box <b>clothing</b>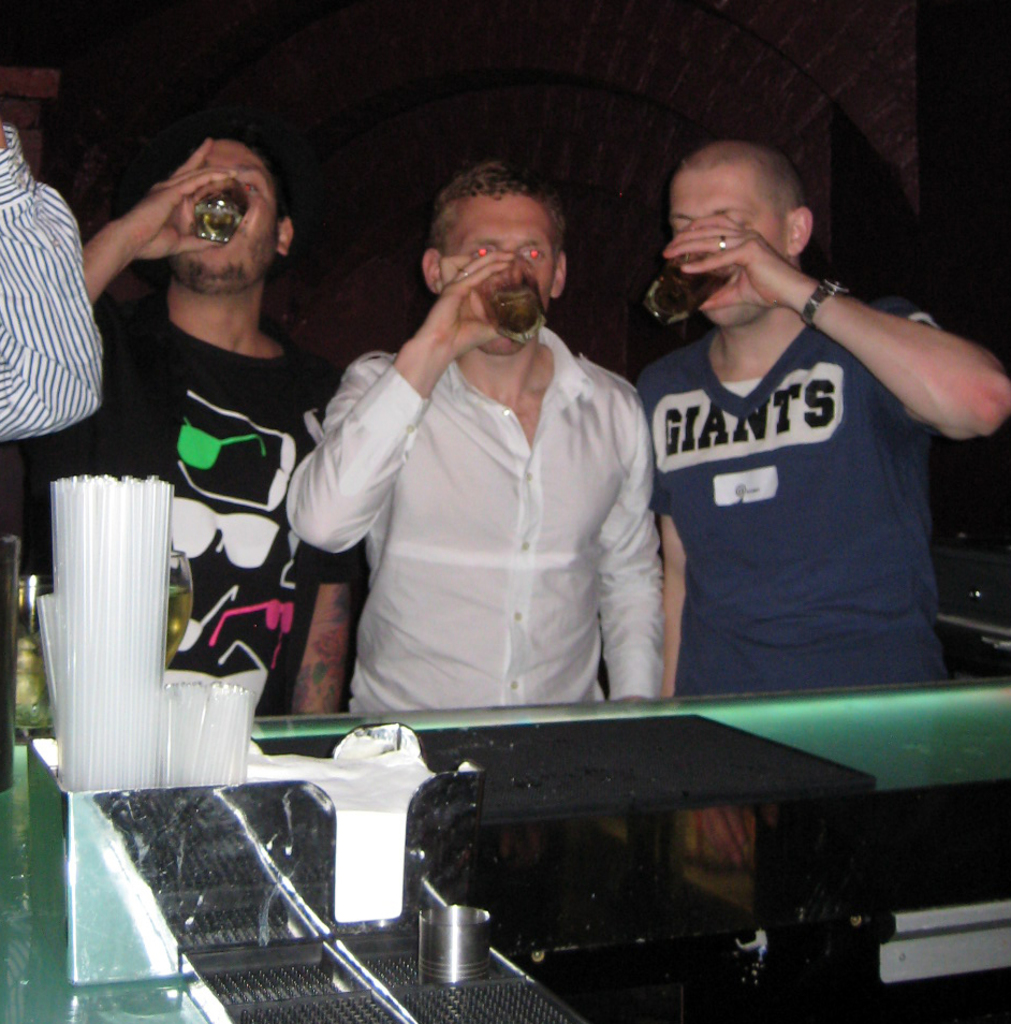
detection(287, 352, 710, 717)
